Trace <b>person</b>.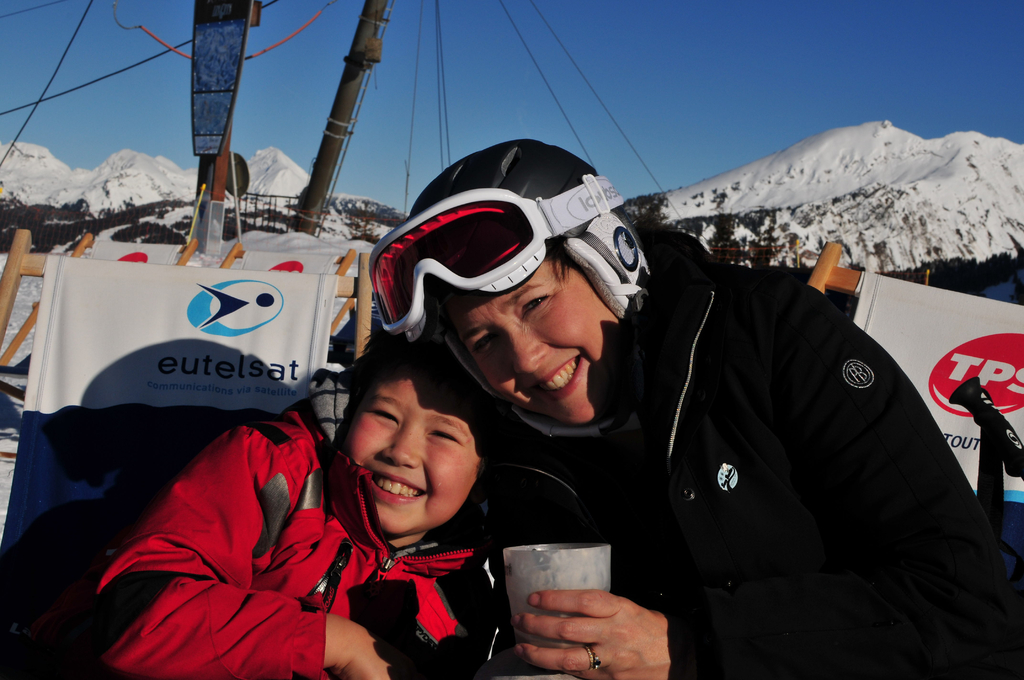
Traced to box=[413, 140, 936, 679].
